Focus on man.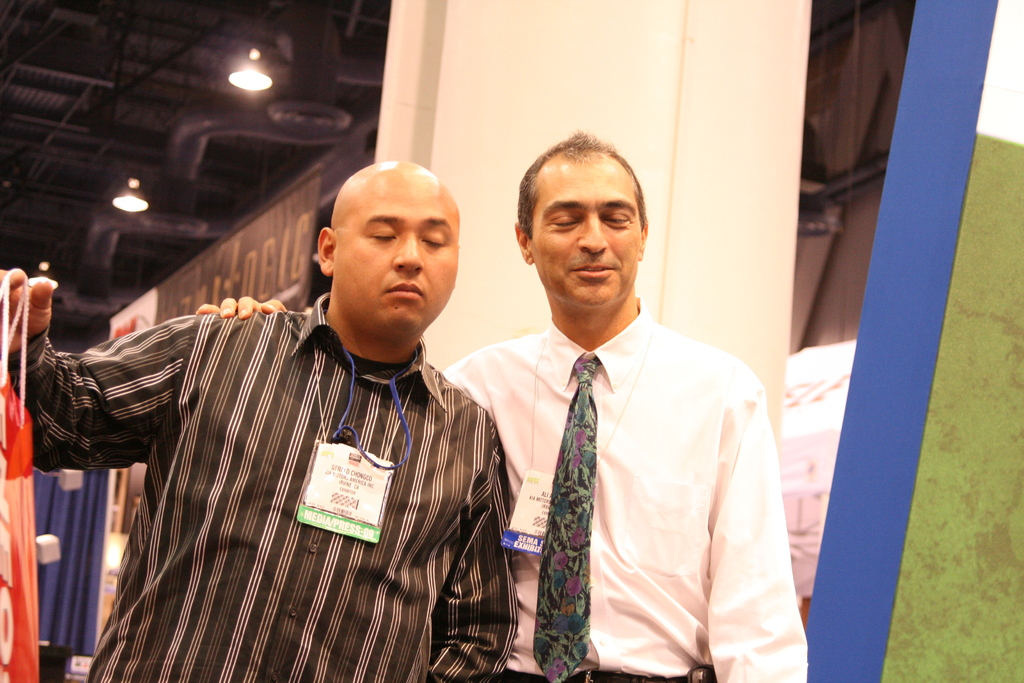
Focused at x1=0 y1=145 x2=528 y2=682.
